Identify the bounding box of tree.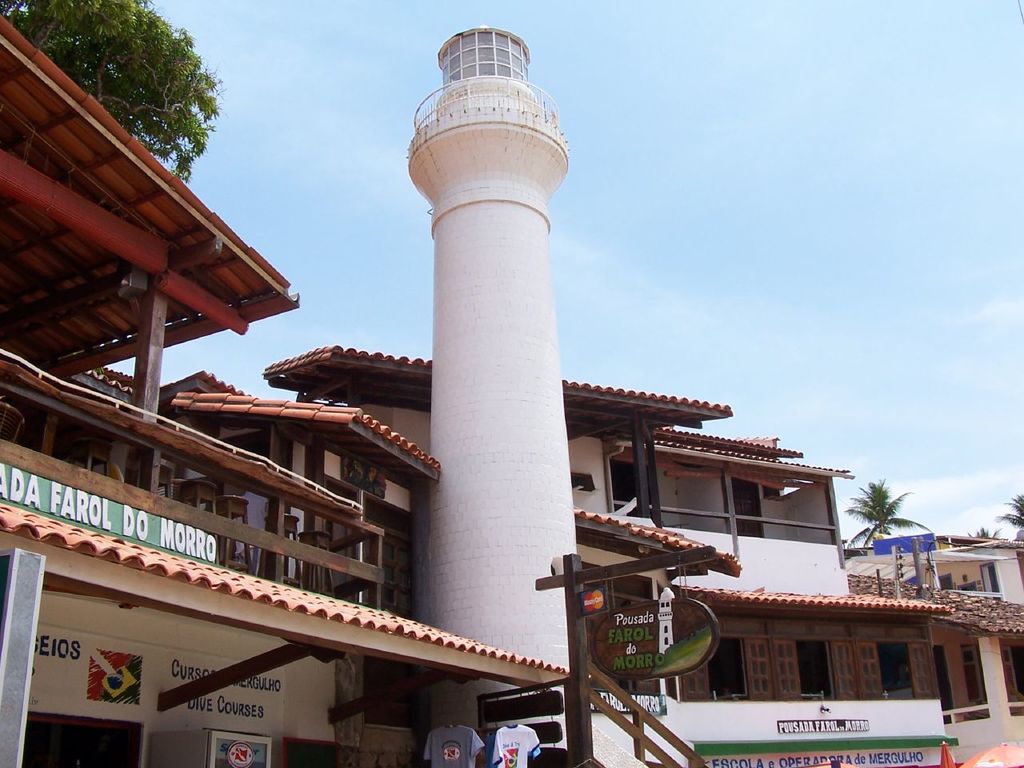
839 479 931 546.
